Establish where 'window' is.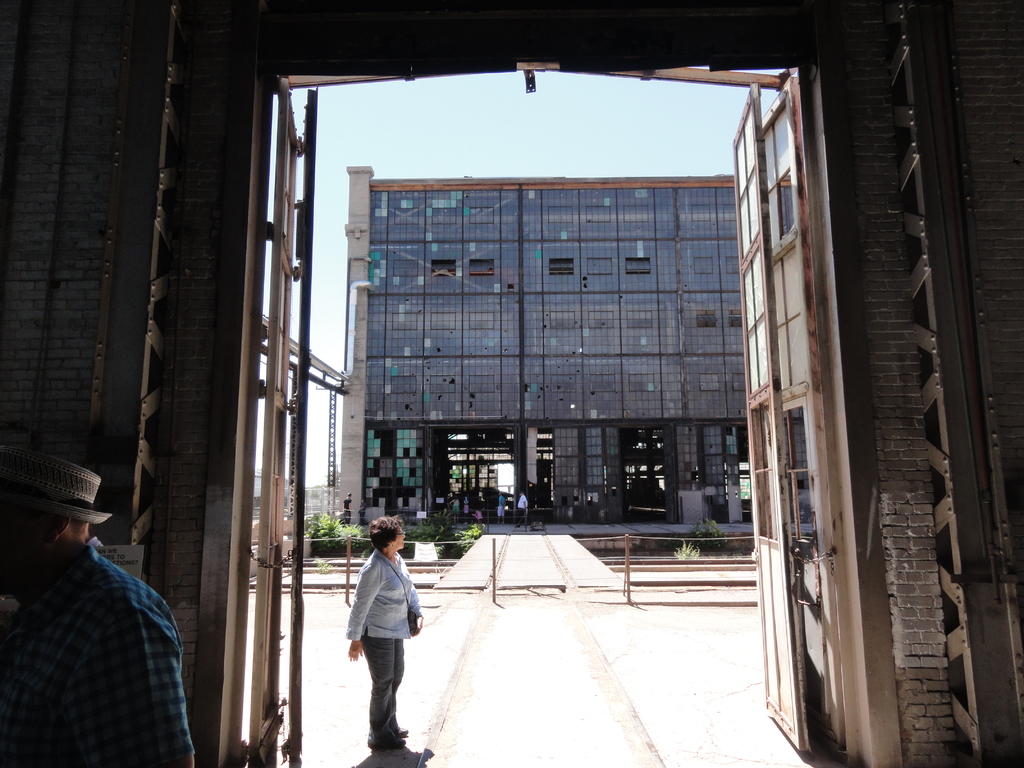
Established at {"left": 694, "top": 257, "right": 715, "bottom": 275}.
